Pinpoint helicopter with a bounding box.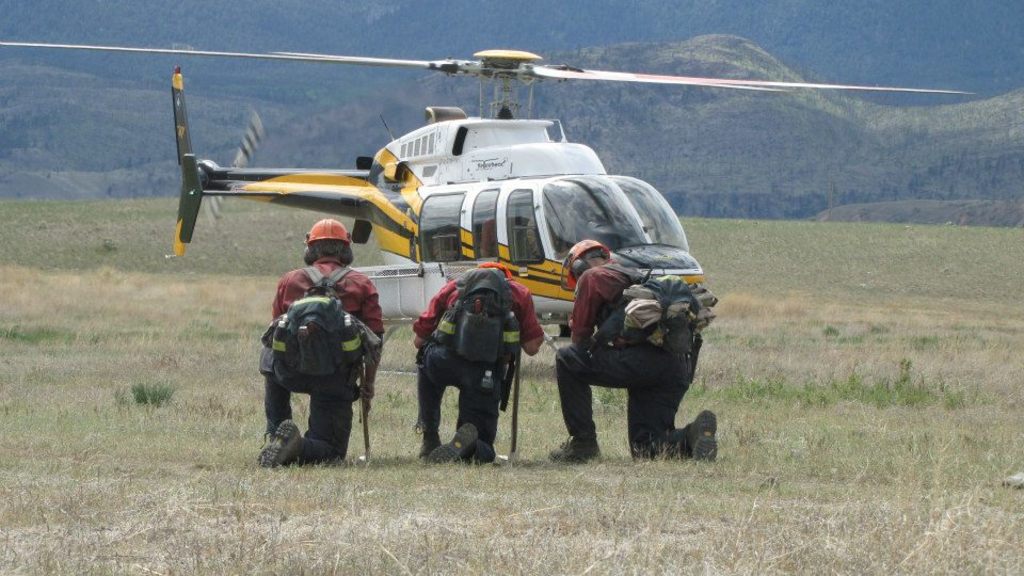
bbox=(138, 9, 800, 380).
